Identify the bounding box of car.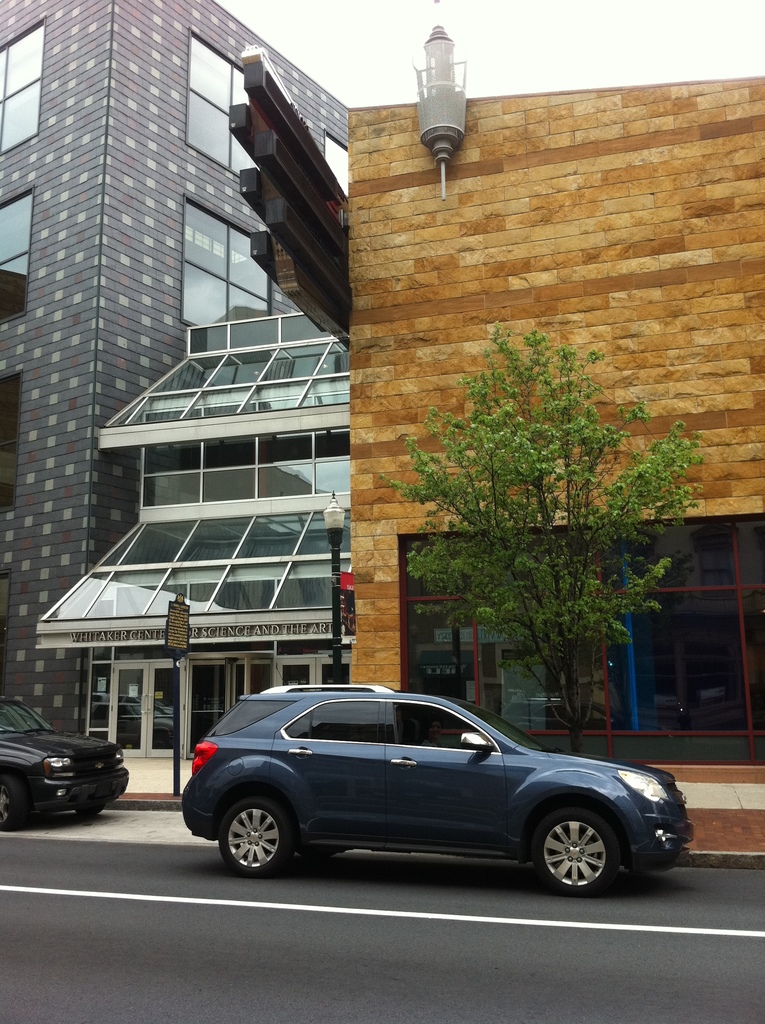
(left=177, top=678, right=695, bottom=899).
